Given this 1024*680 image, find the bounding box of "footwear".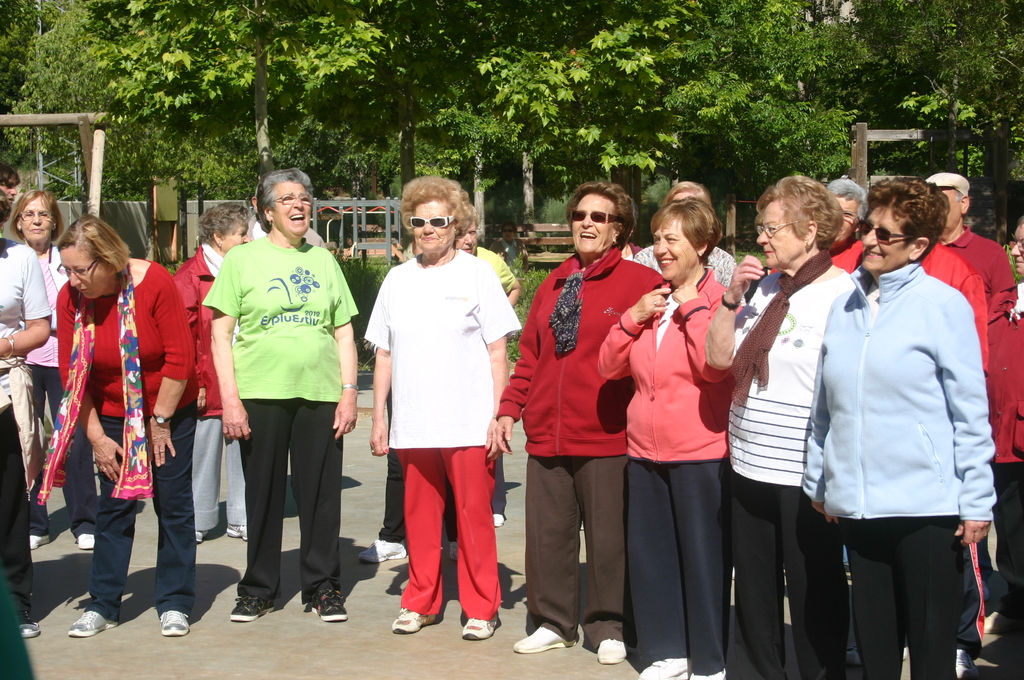
[x1=492, y1=509, x2=506, y2=528].
